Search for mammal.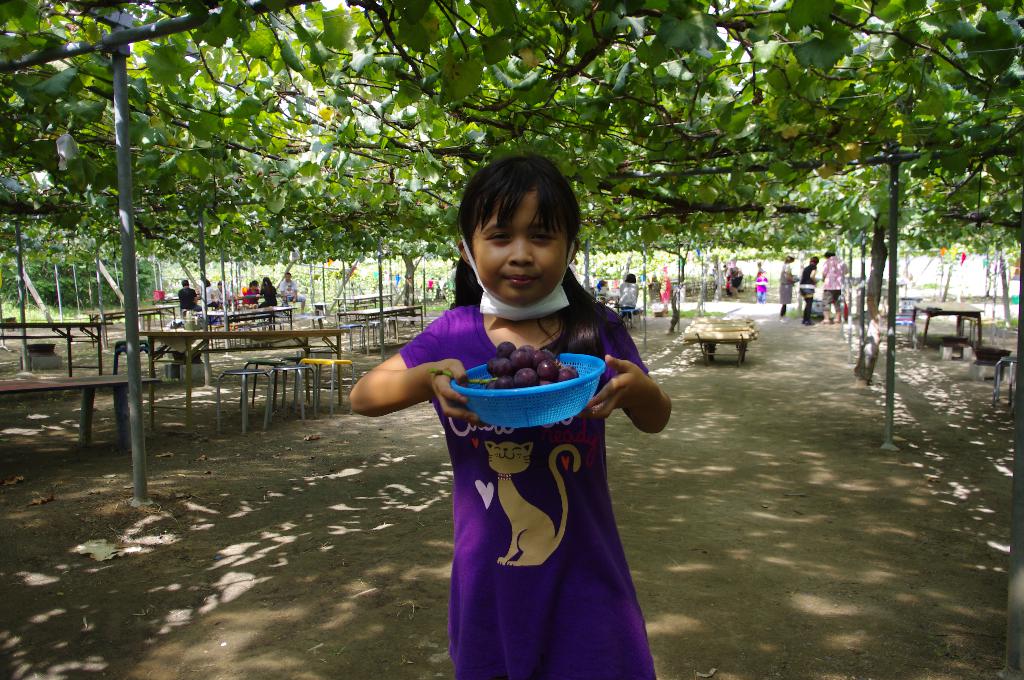
Found at 724:259:742:298.
